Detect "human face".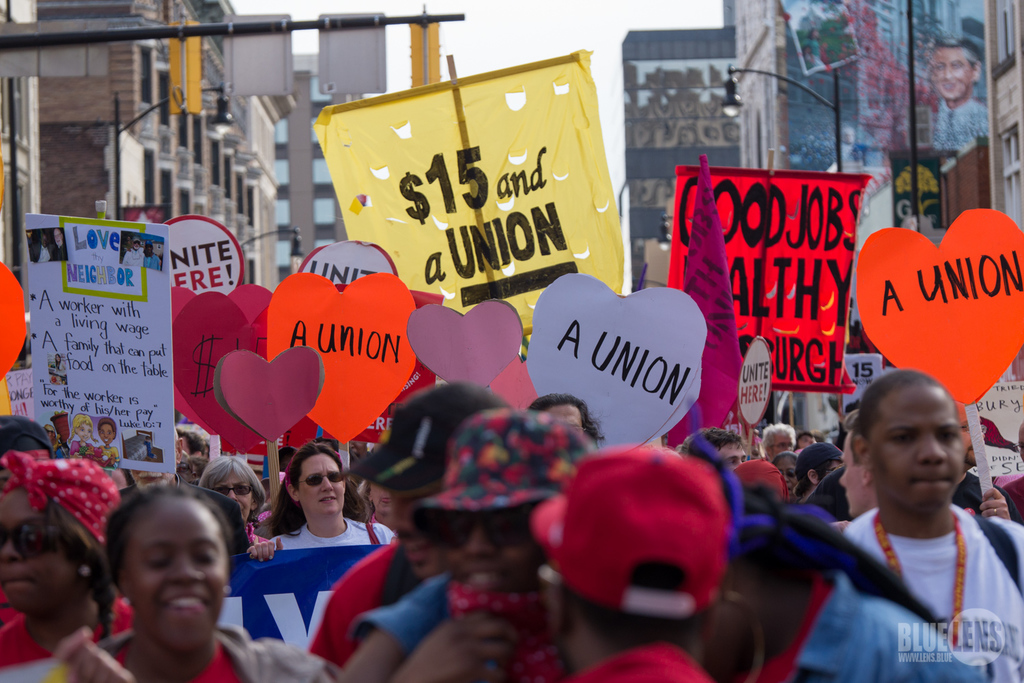
Detected at rect(930, 49, 971, 100).
